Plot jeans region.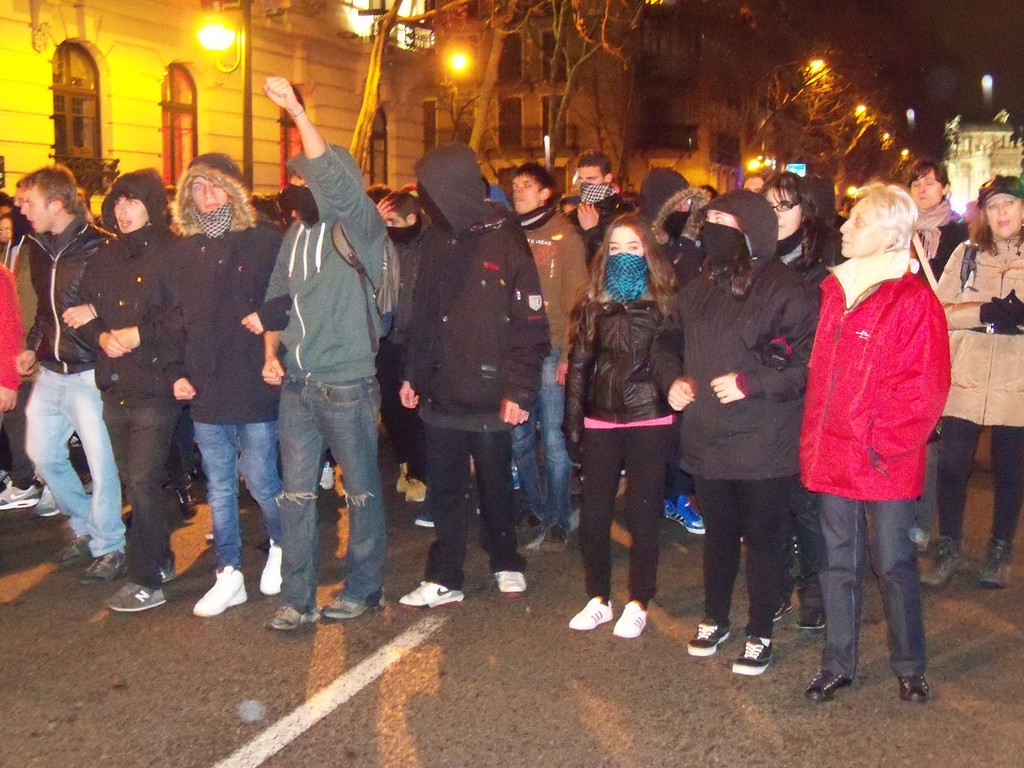
Plotted at rect(33, 363, 133, 563).
